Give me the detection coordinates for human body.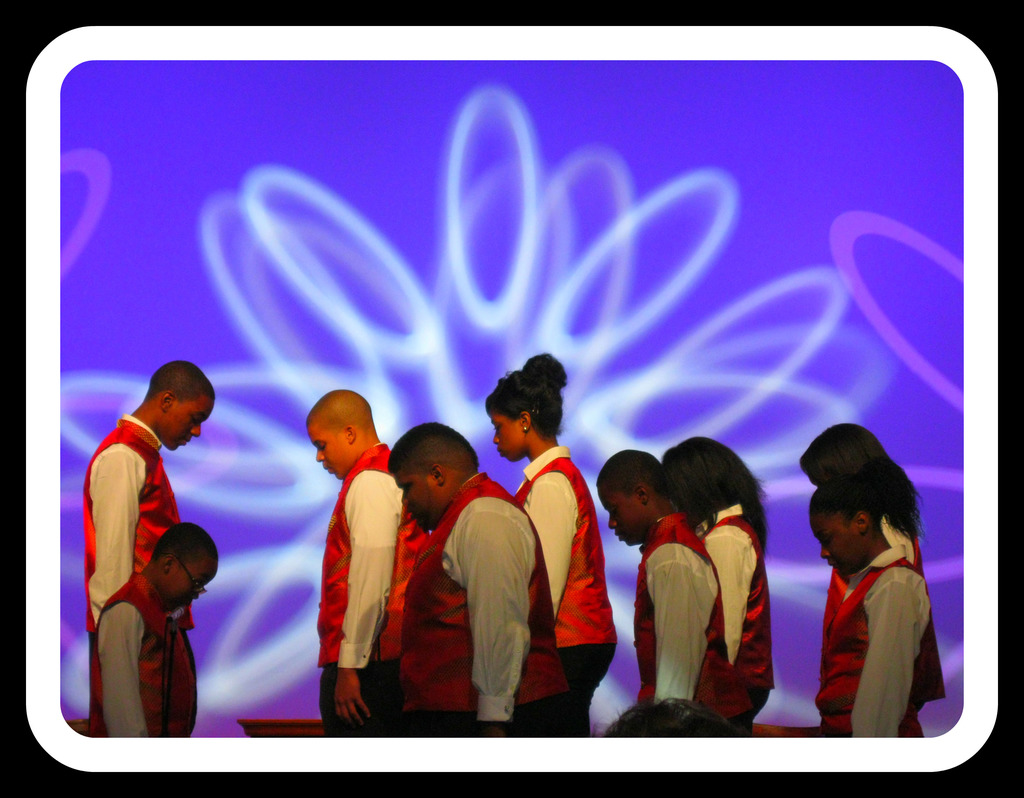
<box>630,509,751,744</box>.
